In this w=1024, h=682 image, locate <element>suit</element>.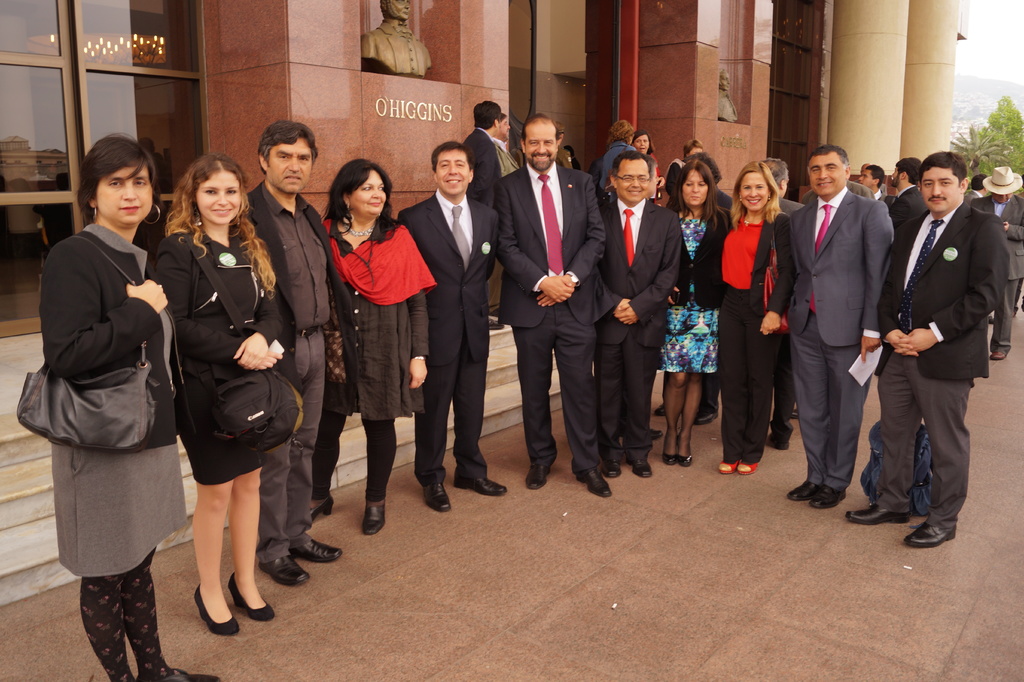
Bounding box: bbox(244, 181, 364, 417).
